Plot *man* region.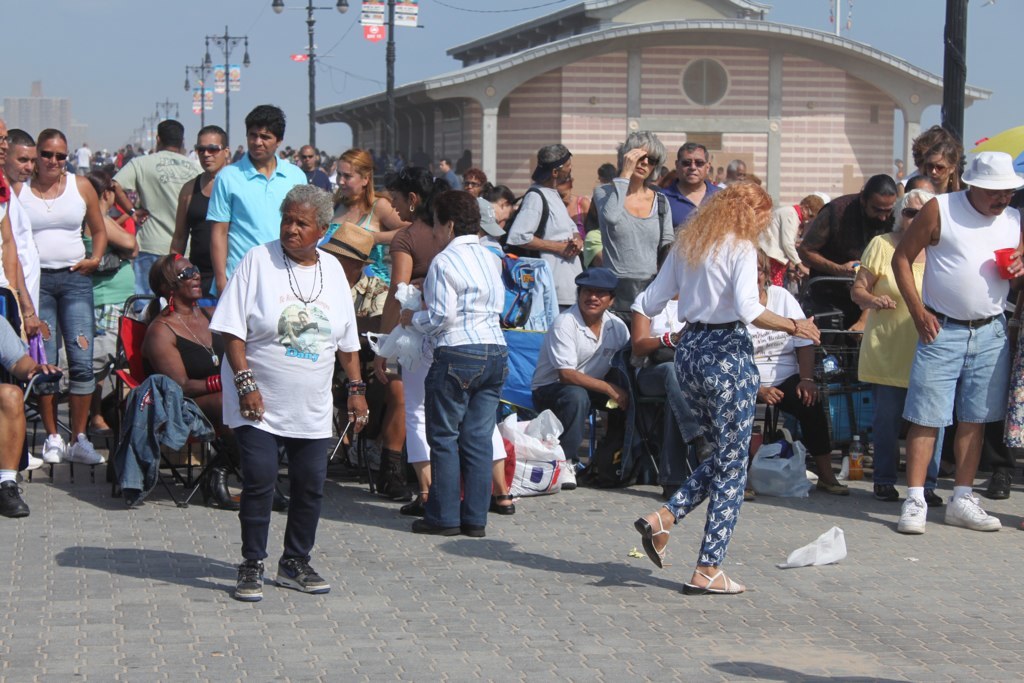
Plotted at [503, 143, 587, 316].
